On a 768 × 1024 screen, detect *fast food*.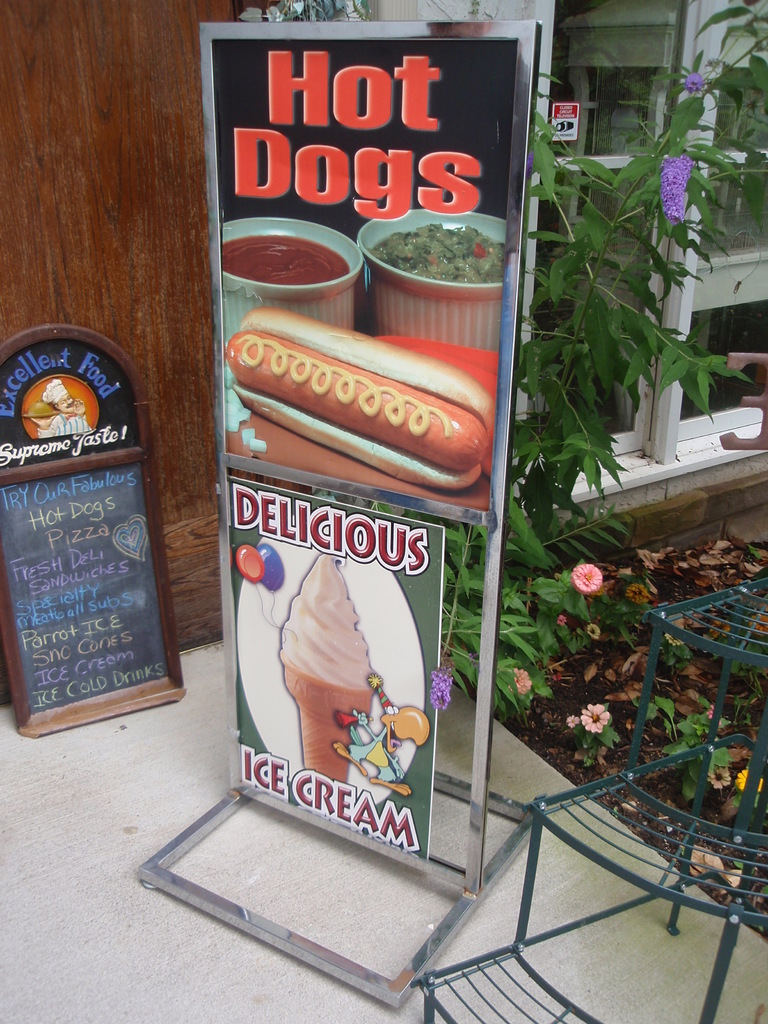
box(223, 239, 349, 282).
